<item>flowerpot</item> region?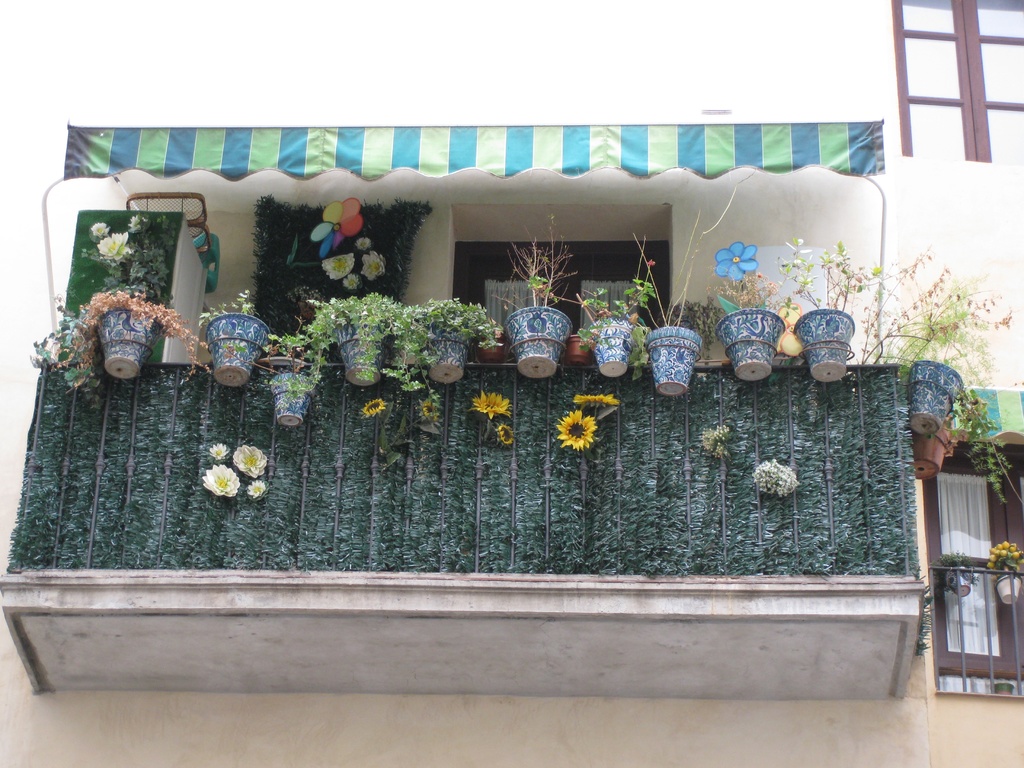
box=[202, 308, 272, 387]
